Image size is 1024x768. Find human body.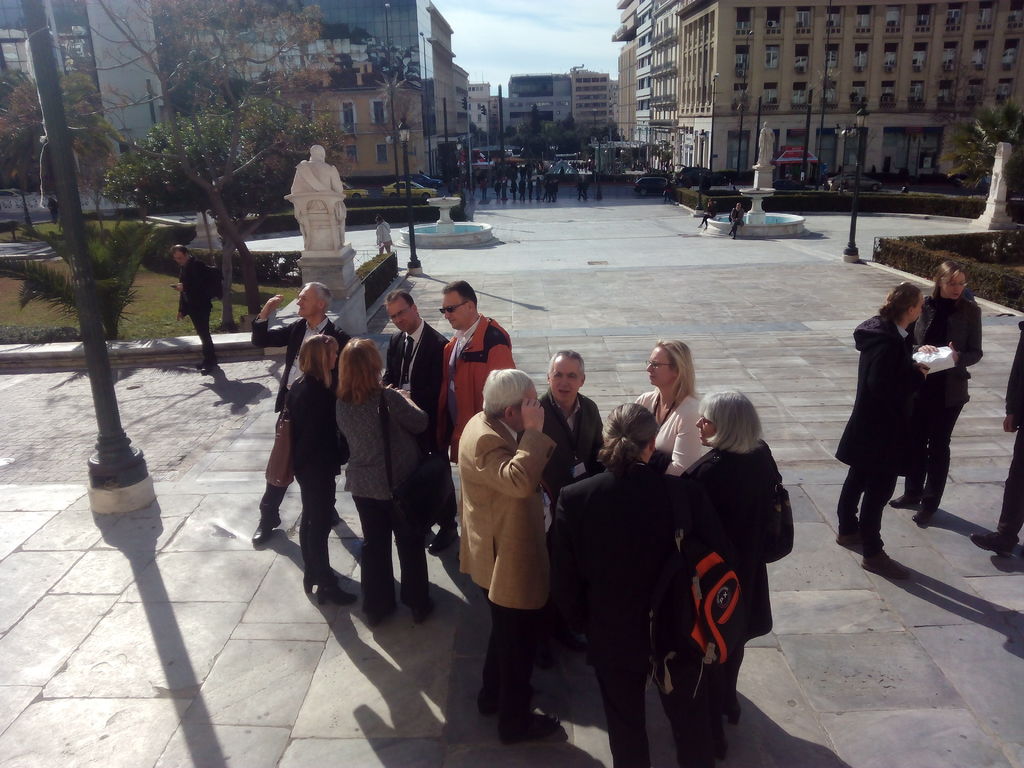
region(961, 288, 980, 305).
